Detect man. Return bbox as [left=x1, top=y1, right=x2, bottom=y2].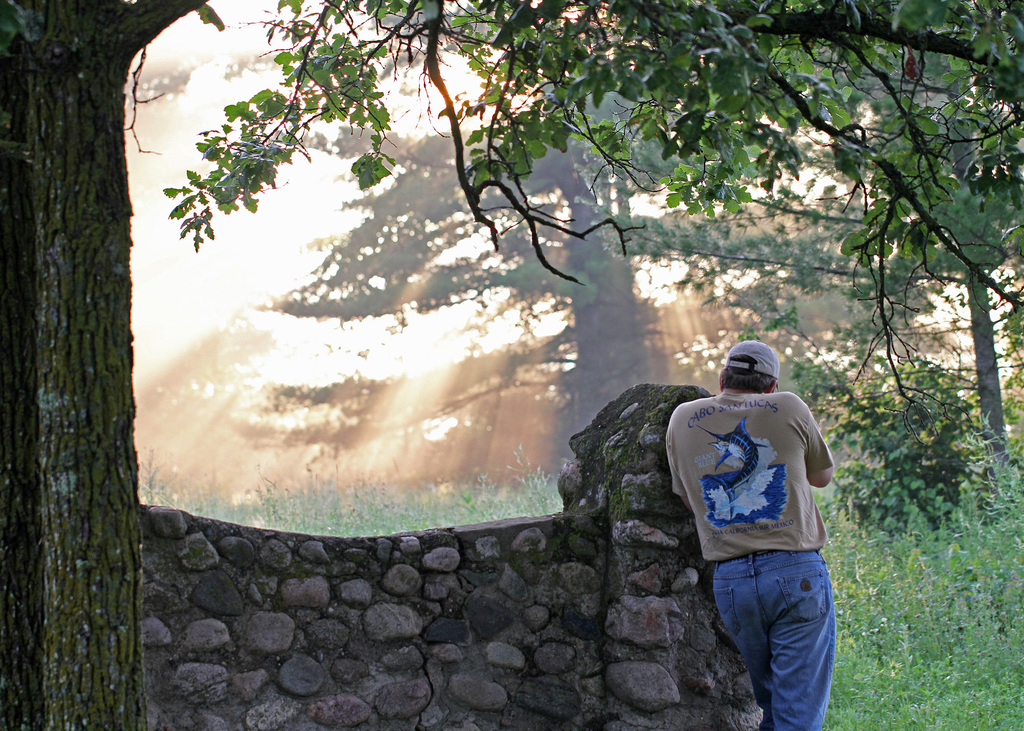
[left=659, top=330, right=860, bottom=721].
